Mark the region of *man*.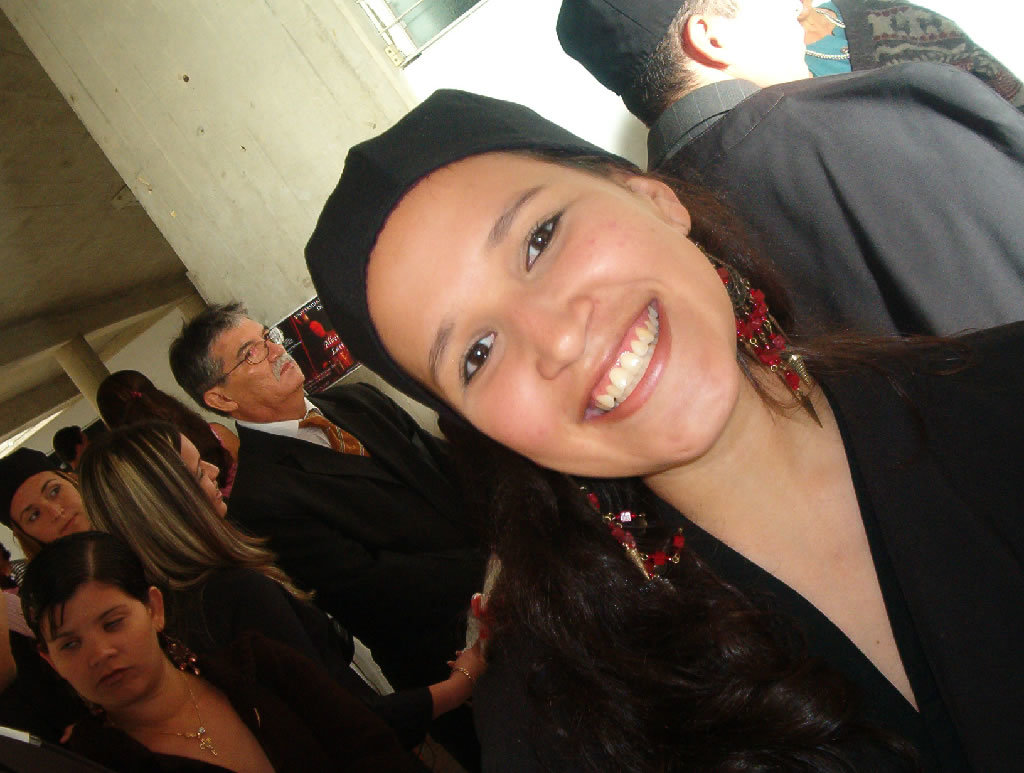
Region: Rect(177, 314, 477, 772).
